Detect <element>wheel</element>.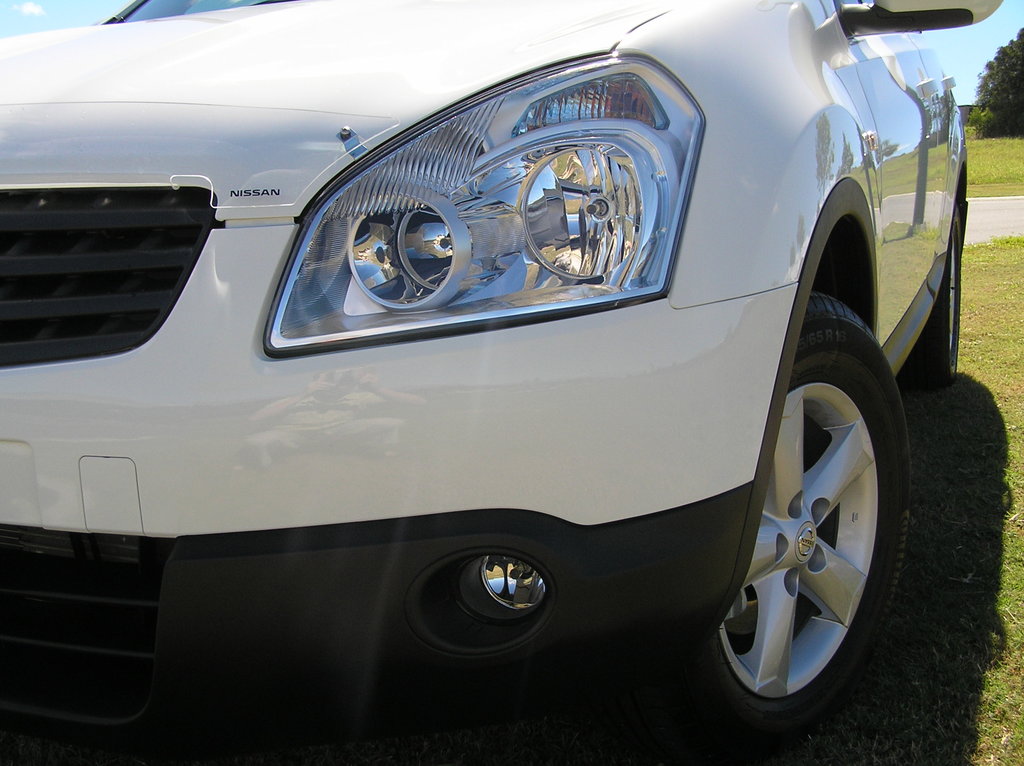
Detected at select_region(687, 289, 914, 740).
